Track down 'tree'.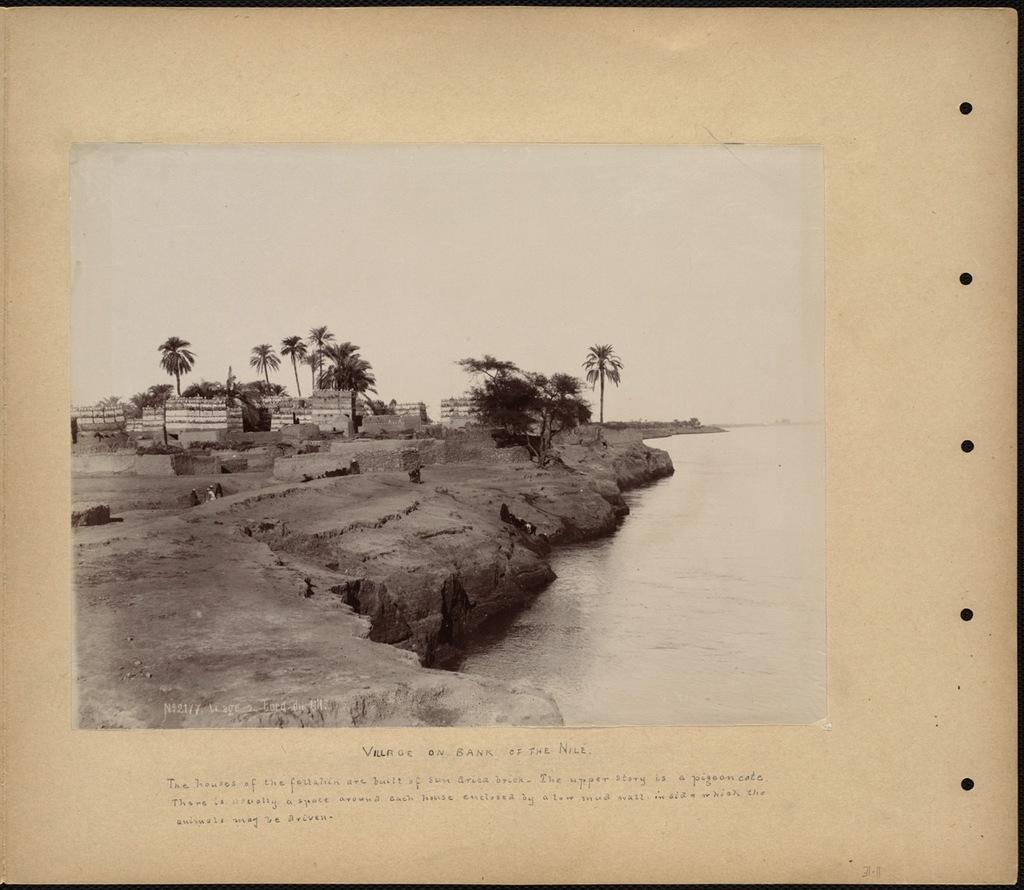
Tracked to 585,340,626,397.
